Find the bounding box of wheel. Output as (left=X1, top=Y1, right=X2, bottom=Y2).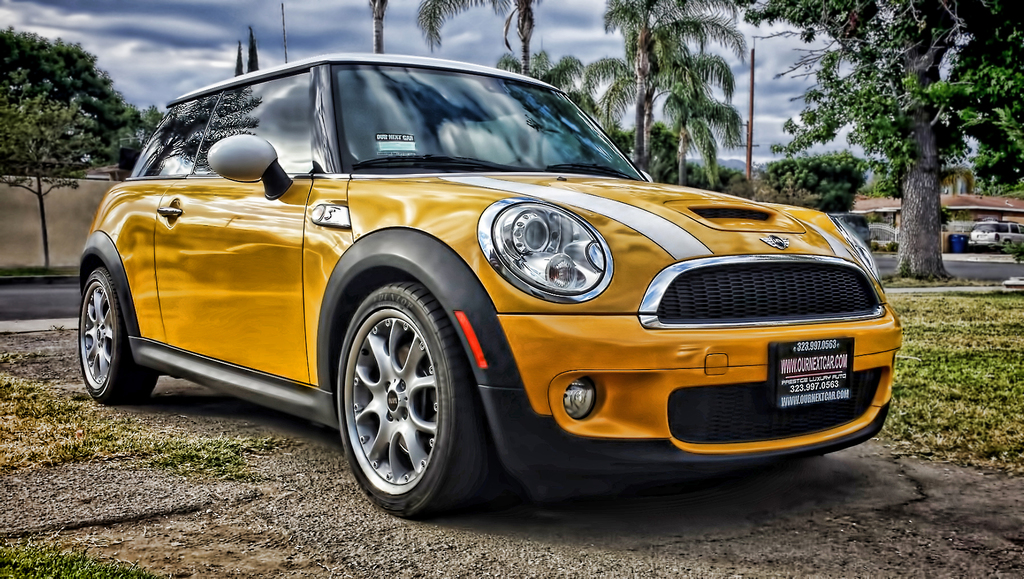
(left=79, top=266, right=159, bottom=405).
